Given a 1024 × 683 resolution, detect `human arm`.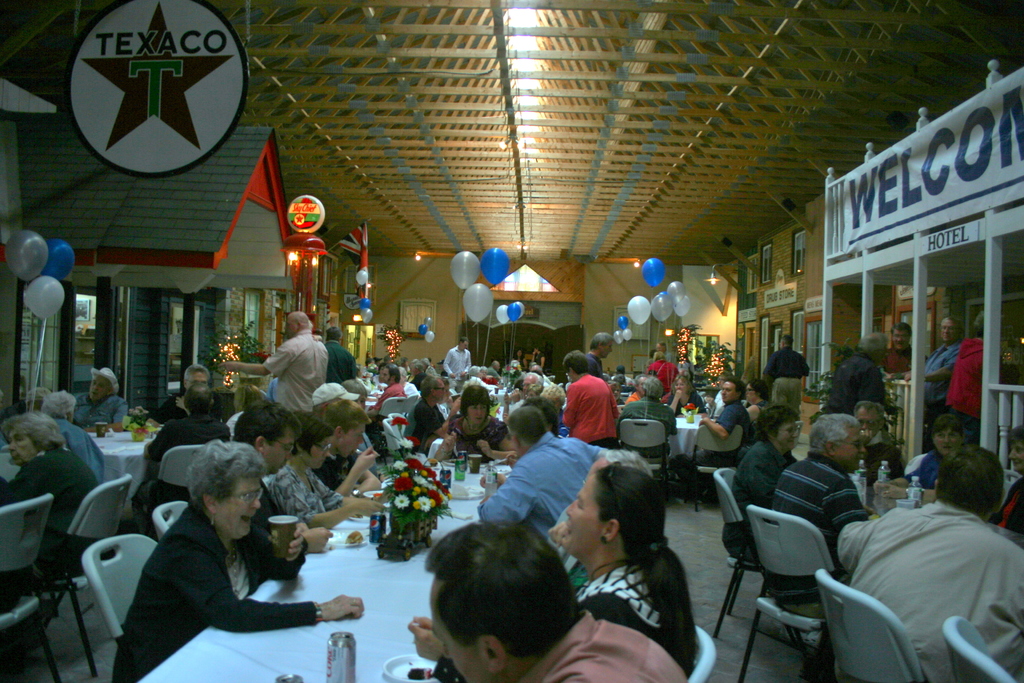
[701,404,736,441].
